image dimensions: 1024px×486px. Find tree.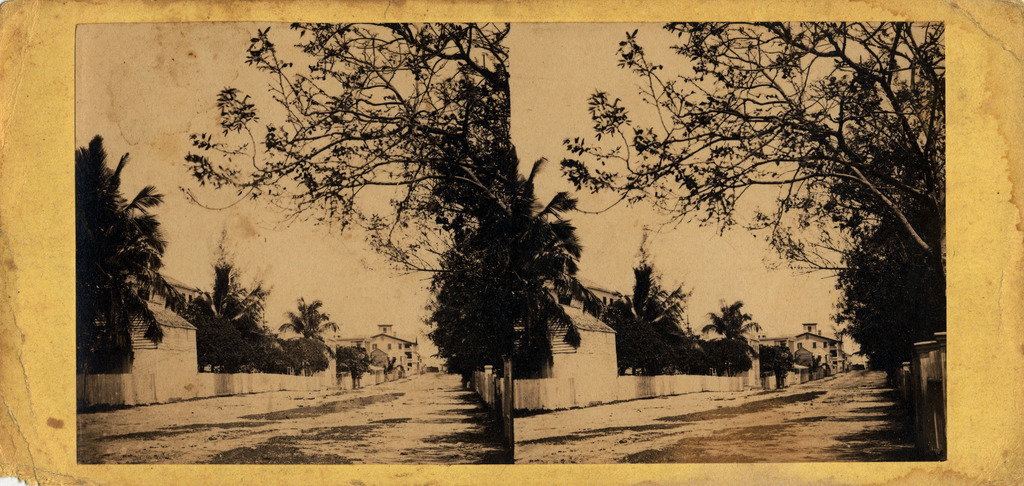
447 227 509 375.
